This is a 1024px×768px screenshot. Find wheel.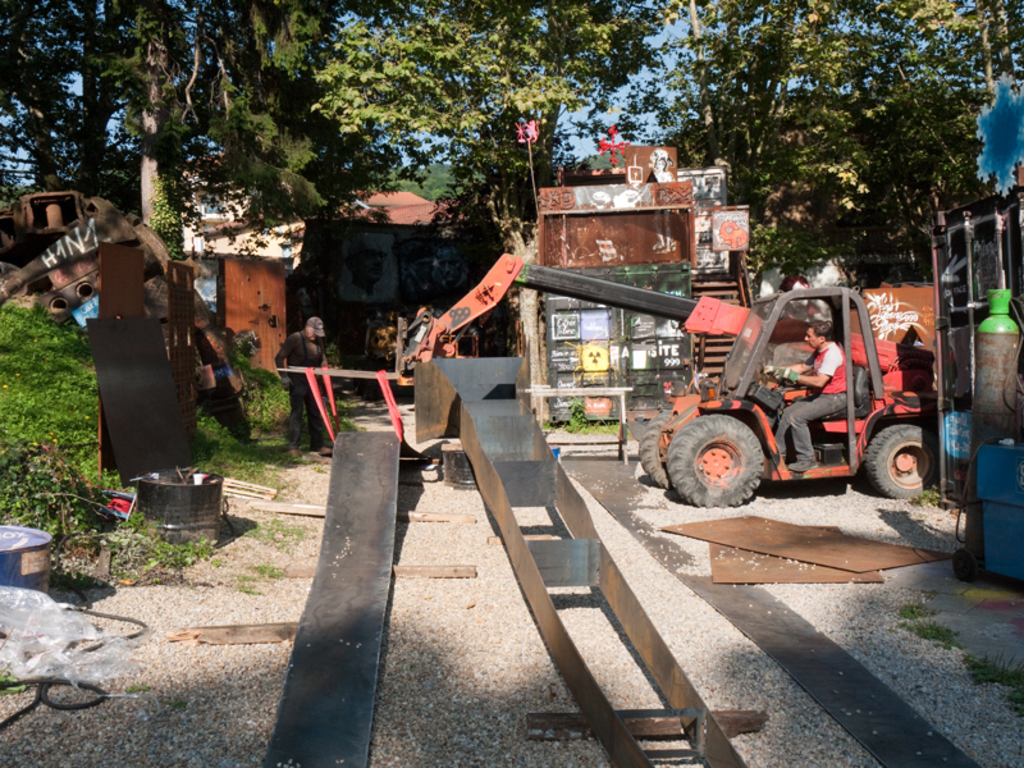
Bounding box: <box>672,410,783,502</box>.
